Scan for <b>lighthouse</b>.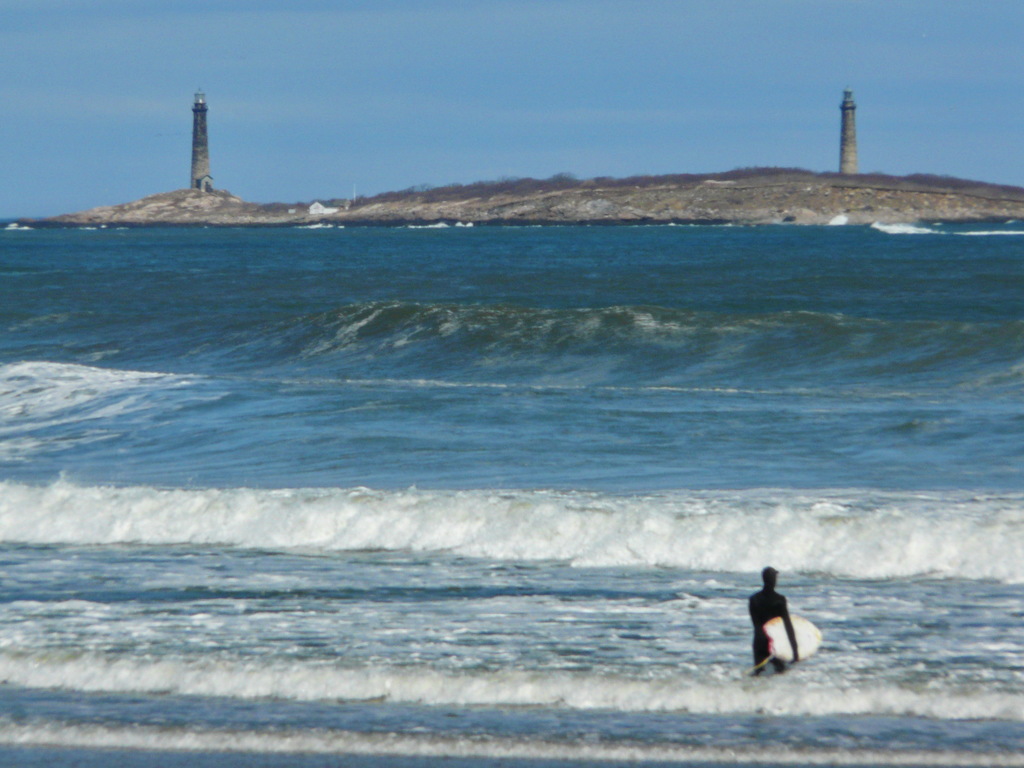
Scan result: [left=838, top=87, right=858, bottom=174].
